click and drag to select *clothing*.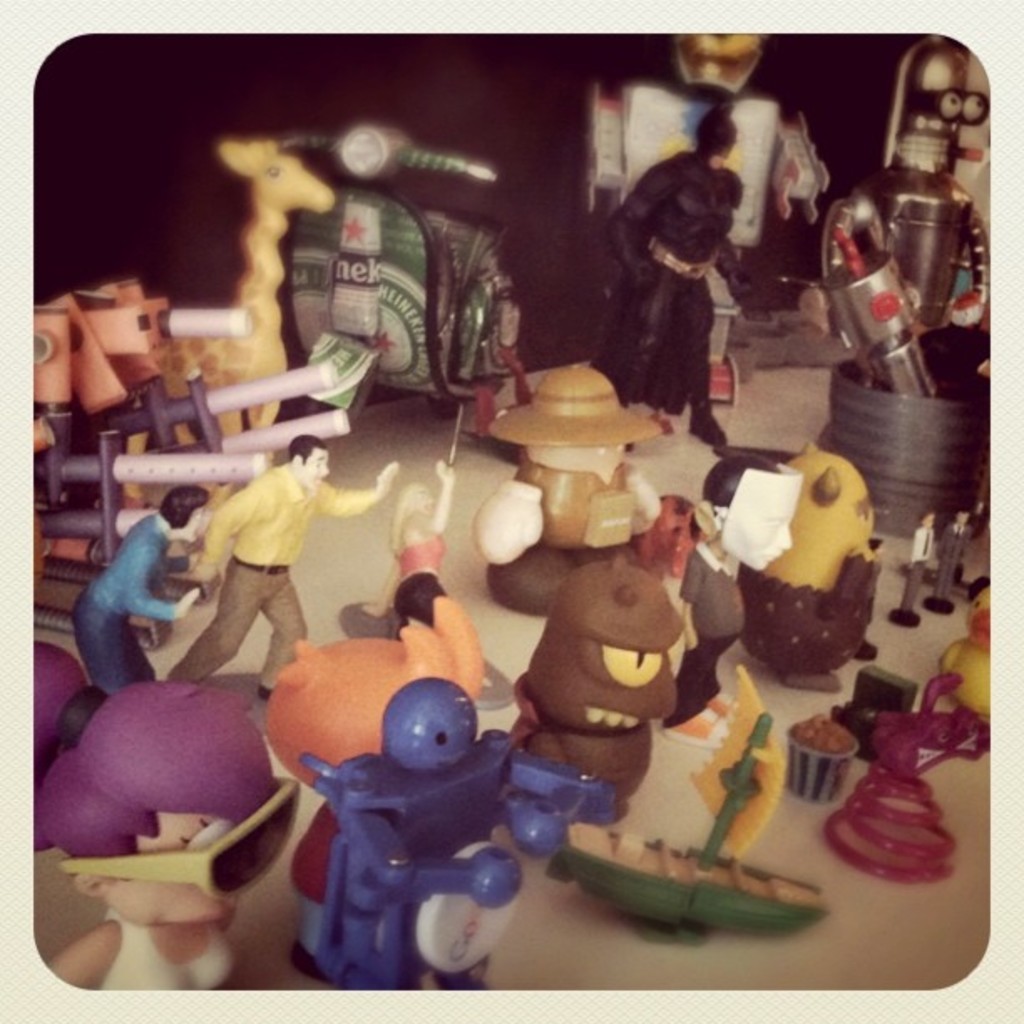
Selection: 74/515/172/684.
